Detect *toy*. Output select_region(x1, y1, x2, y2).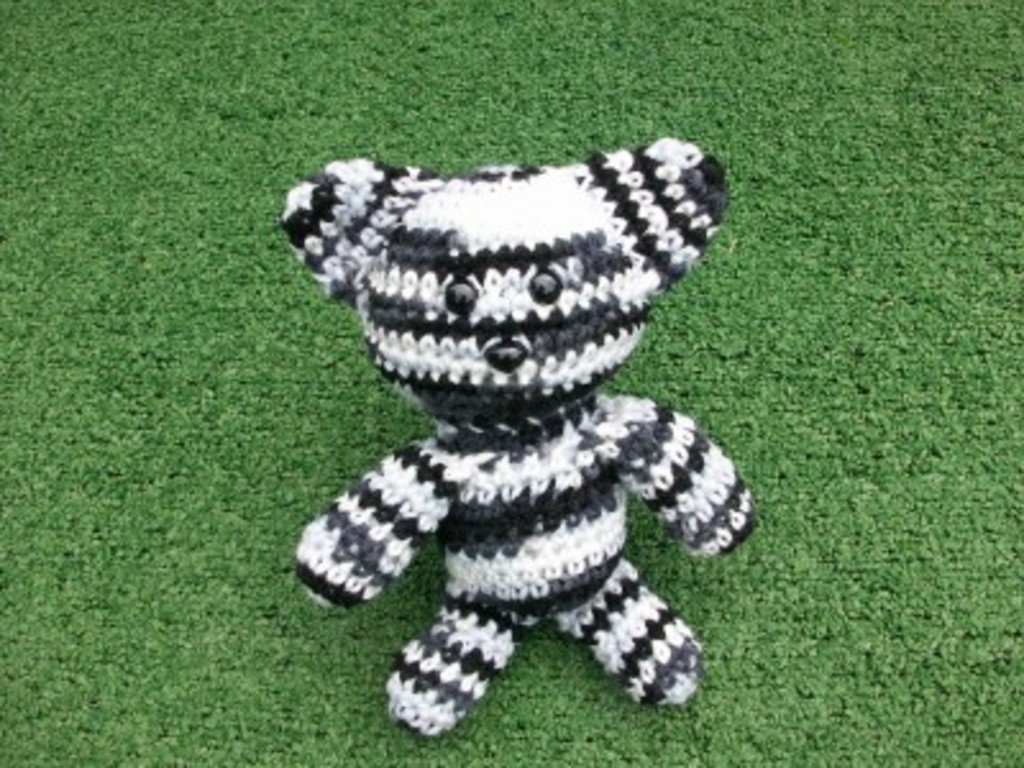
select_region(279, 138, 750, 724).
